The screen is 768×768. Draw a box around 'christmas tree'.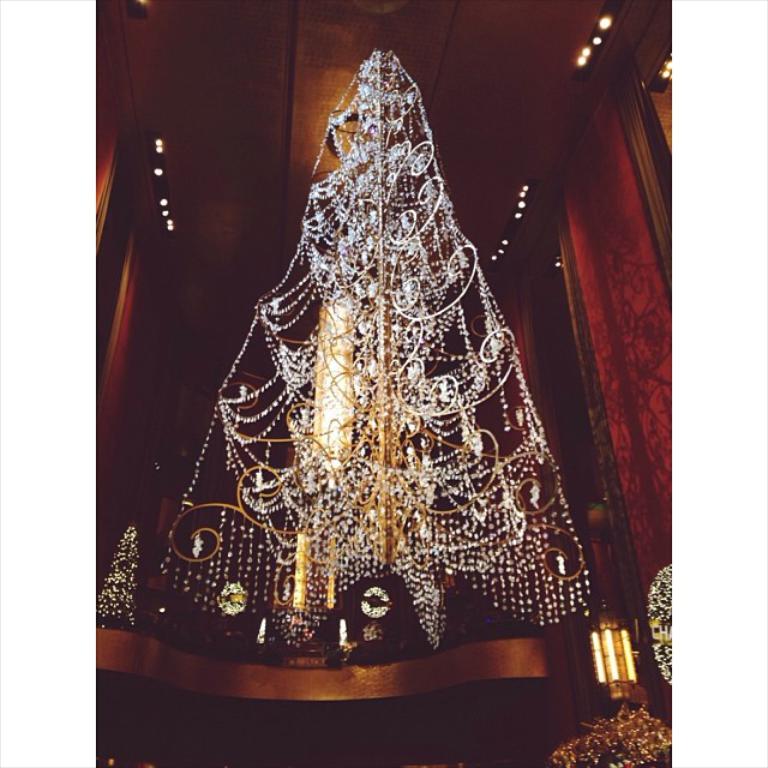
BBox(150, 35, 604, 671).
